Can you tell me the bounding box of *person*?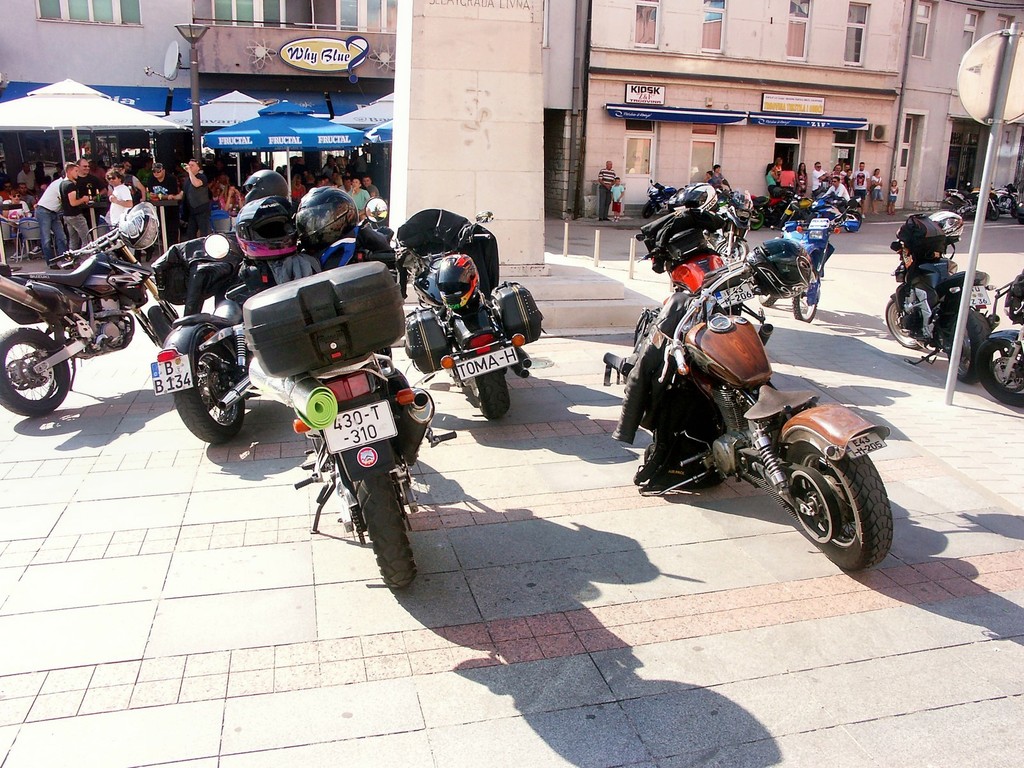
766:164:786:199.
